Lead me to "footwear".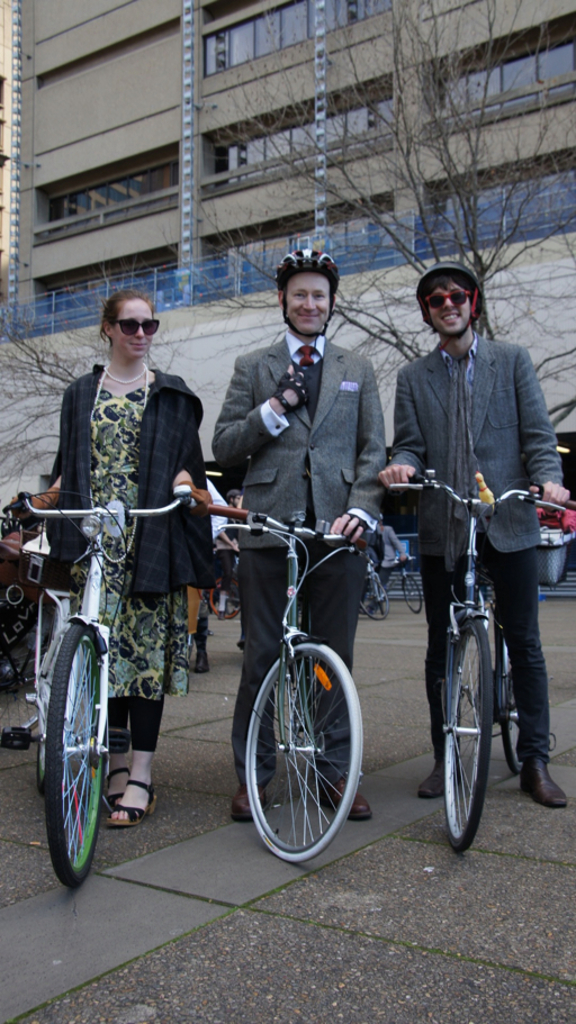
Lead to detection(328, 771, 370, 818).
